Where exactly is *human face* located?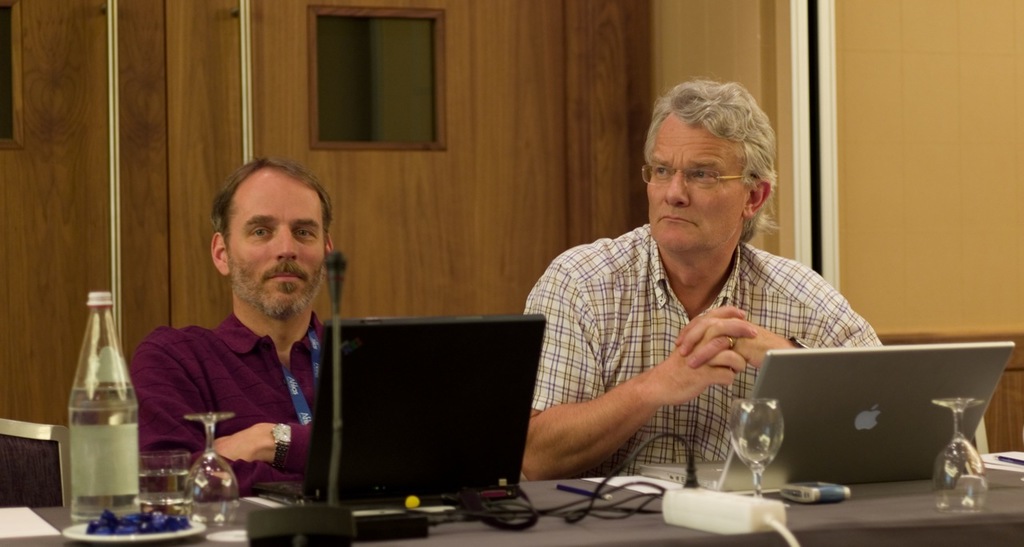
Its bounding box is l=649, t=118, r=741, b=256.
